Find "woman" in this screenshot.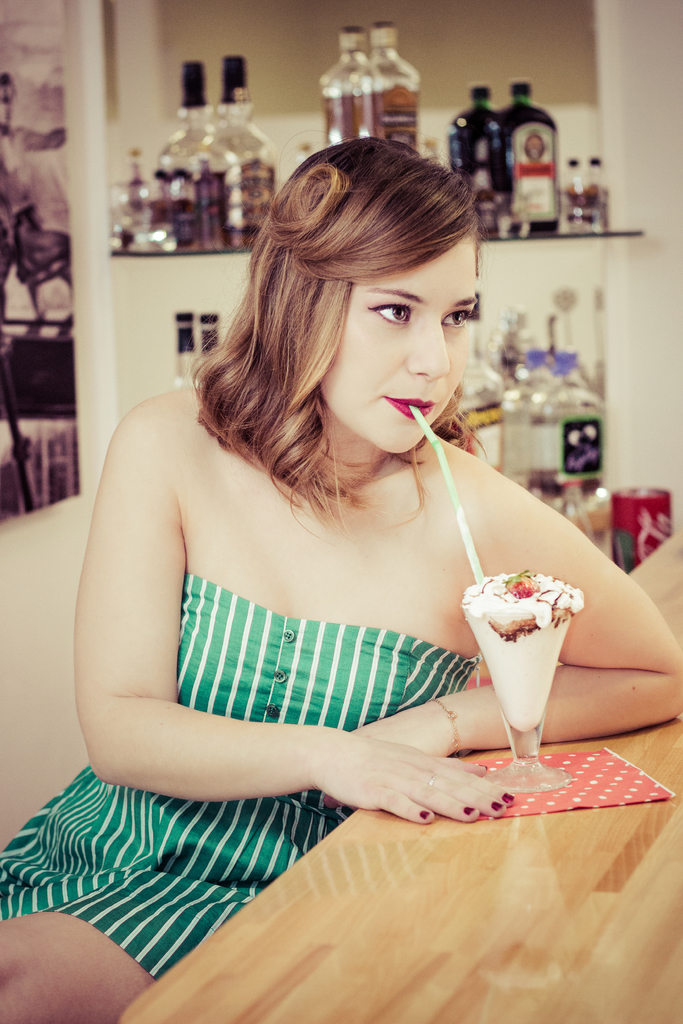
The bounding box for "woman" is [0, 120, 682, 1023].
